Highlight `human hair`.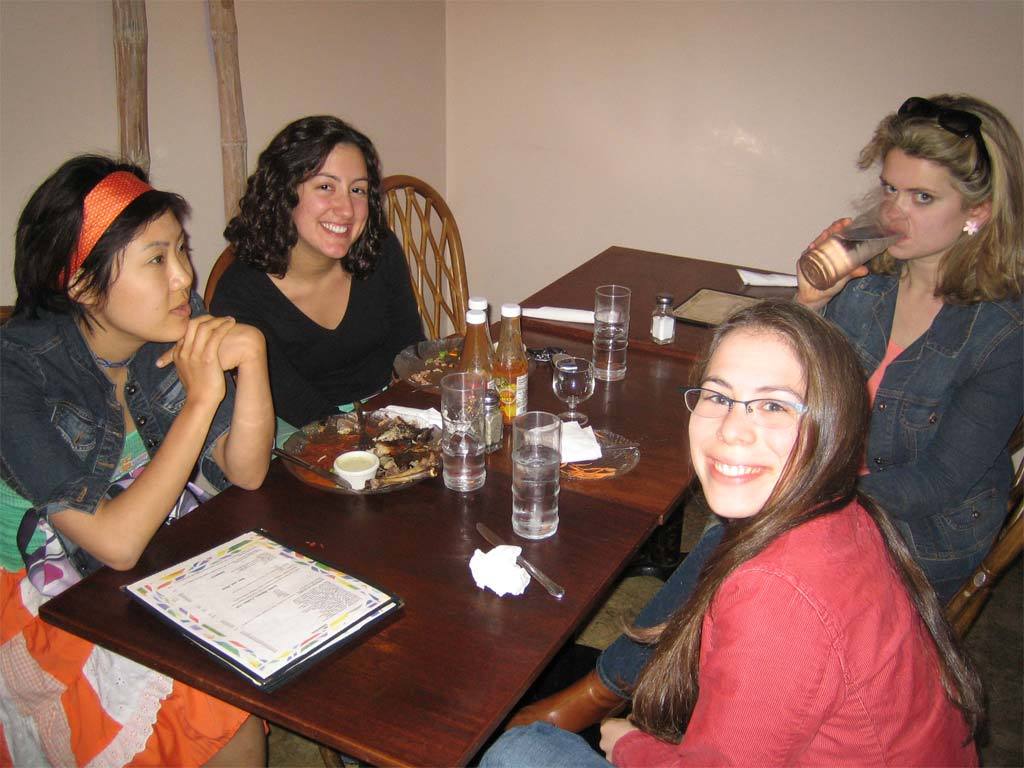
Highlighted region: [6, 171, 183, 370].
